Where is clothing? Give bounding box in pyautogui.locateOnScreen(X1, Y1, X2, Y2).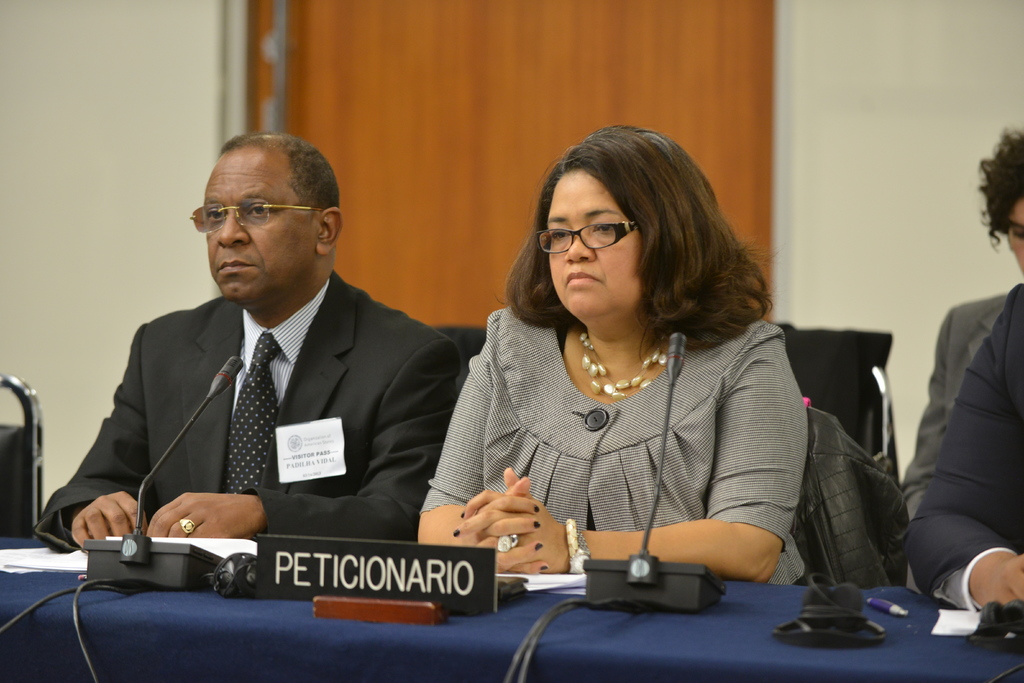
pyautogui.locateOnScreen(902, 289, 1014, 525).
